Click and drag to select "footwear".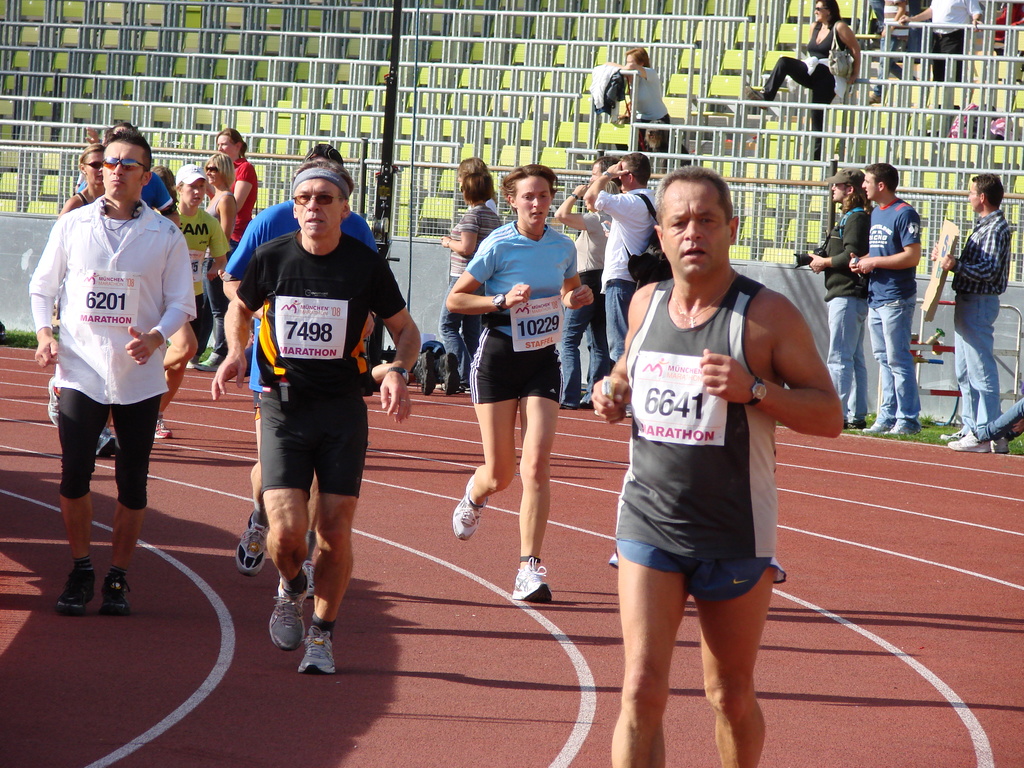
Selection: box(437, 353, 463, 395).
